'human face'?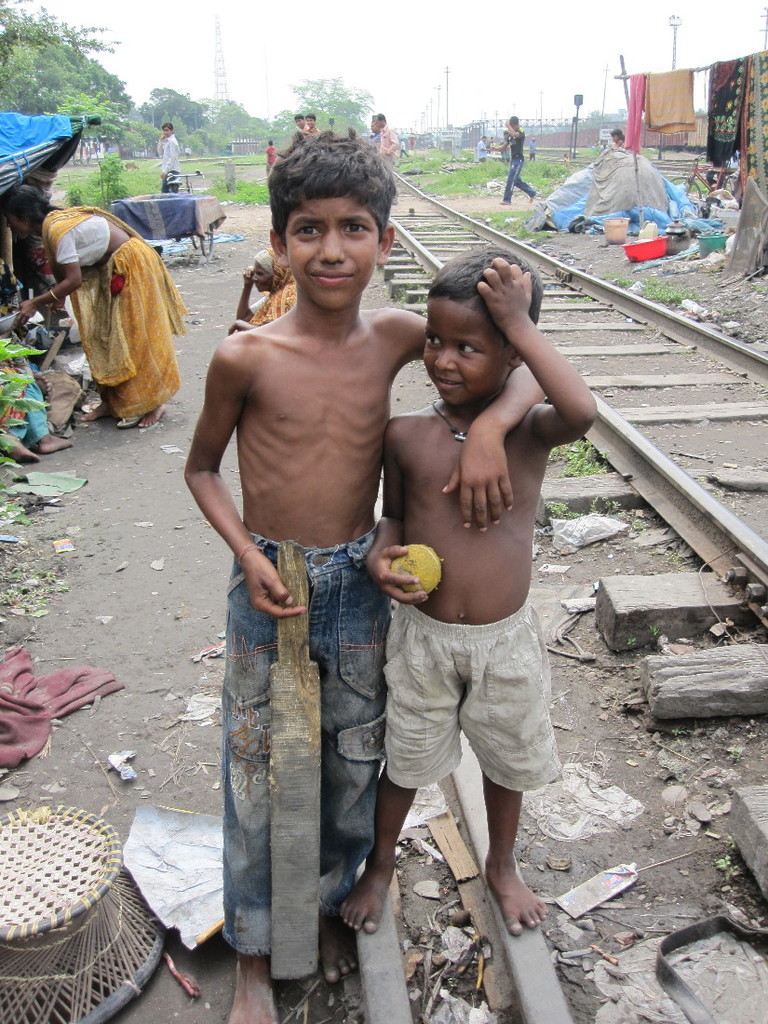
<bbox>371, 124, 375, 131</bbox>
